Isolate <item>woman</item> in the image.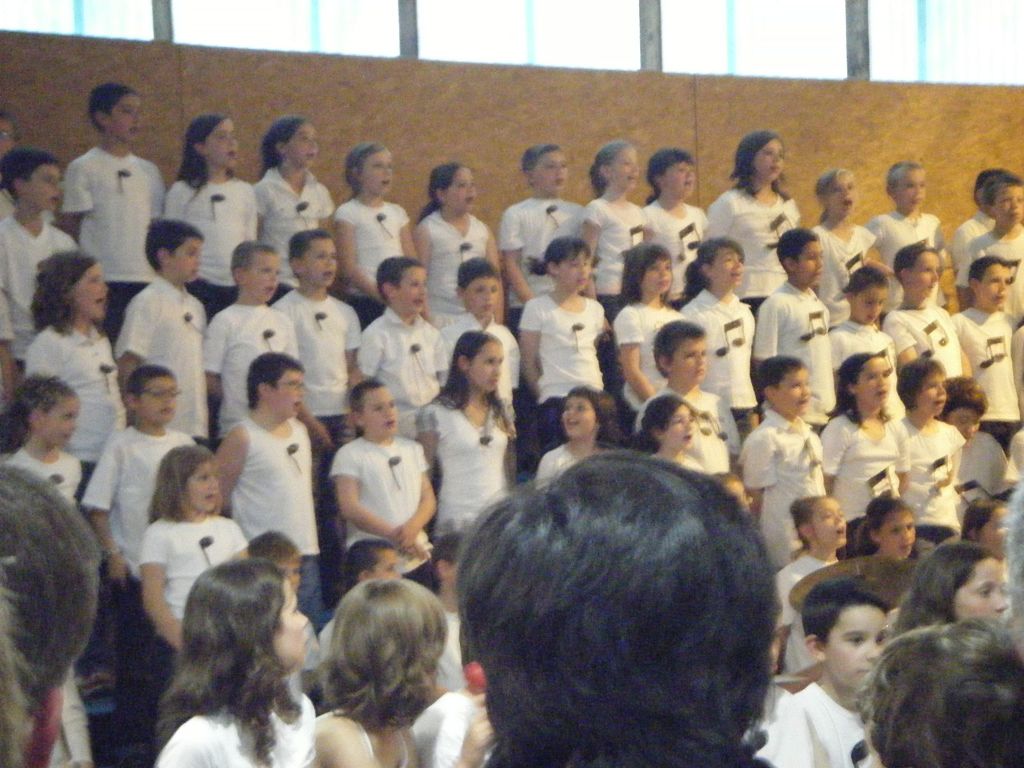
Isolated region: bbox=[307, 574, 510, 767].
